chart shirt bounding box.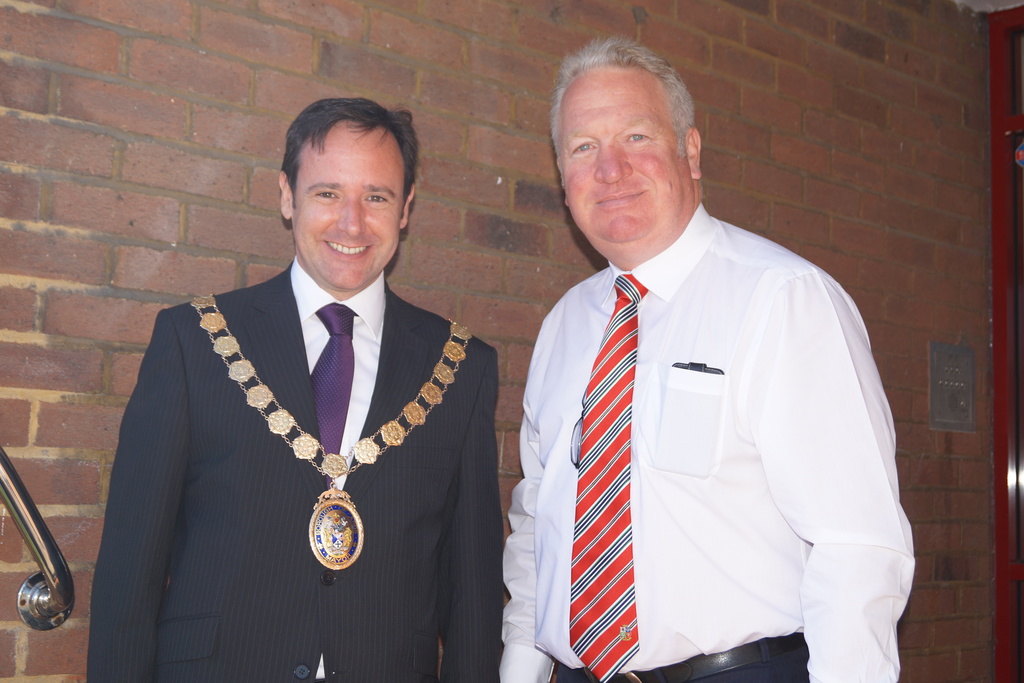
Charted: (x1=287, y1=272, x2=387, y2=488).
